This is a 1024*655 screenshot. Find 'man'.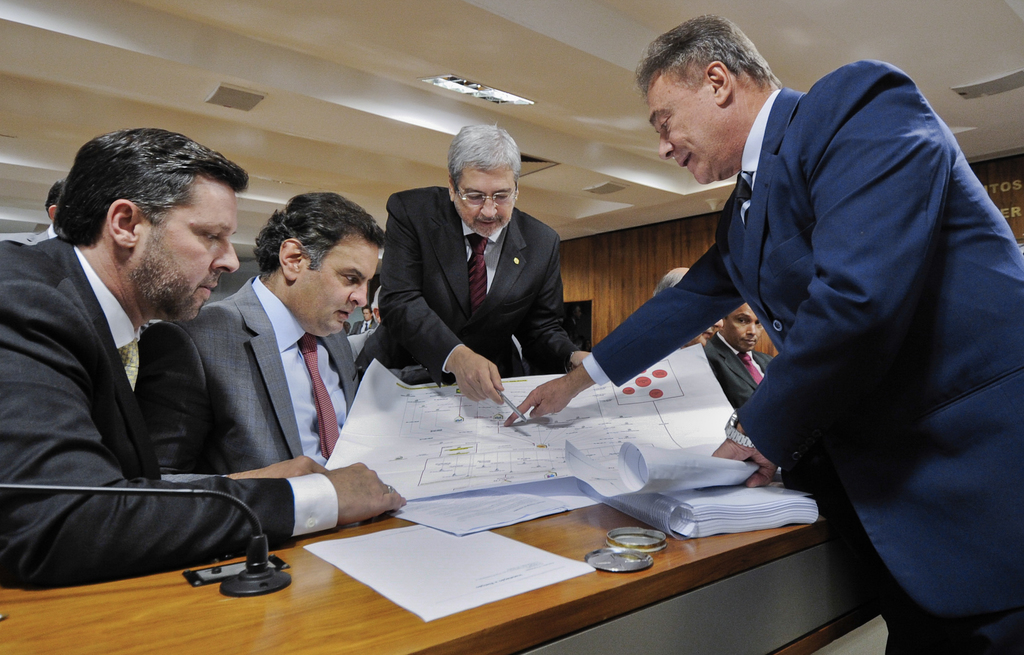
Bounding box: BBox(650, 265, 725, 342).
